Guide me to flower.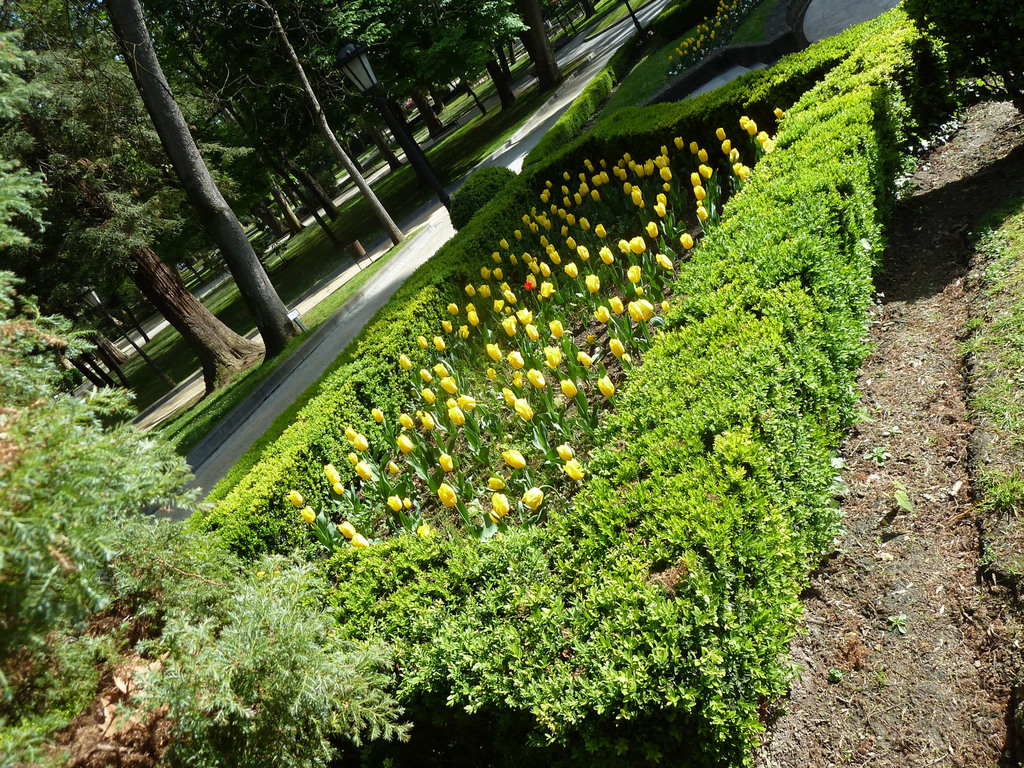
Guidance: box=[404, 495, 410, 508].
